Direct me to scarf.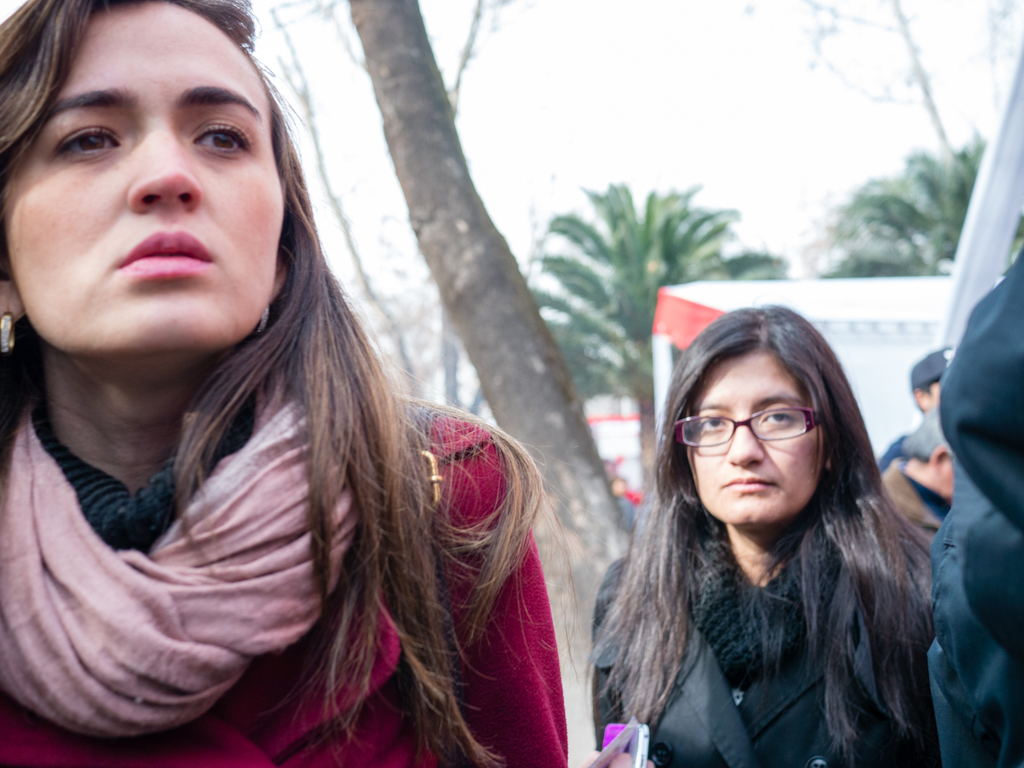
Direction: x1=681, y1=519, x2=840, y2=682.
